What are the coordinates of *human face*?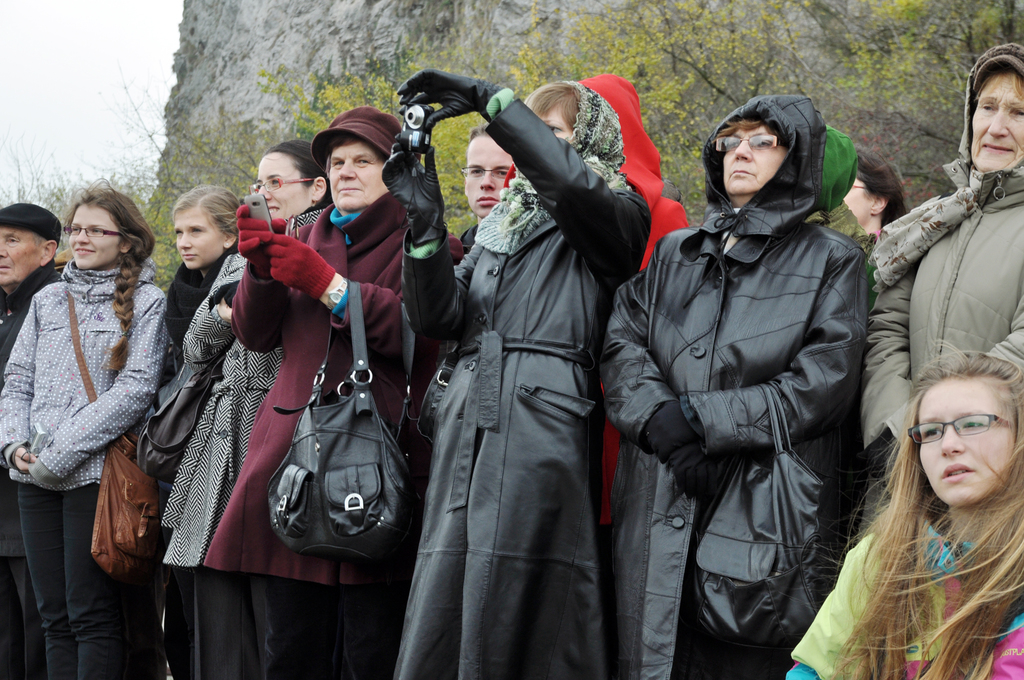
[left=843, top=176, right=873, bottom=224].
